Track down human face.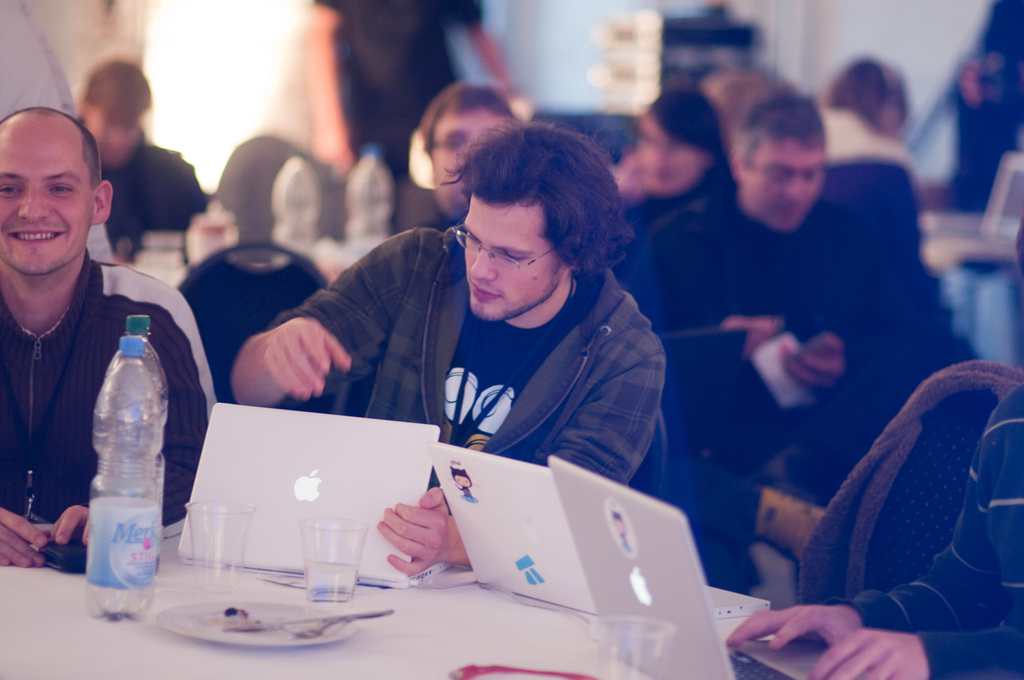
Tracked to locate(742, 136, 822, 229).
